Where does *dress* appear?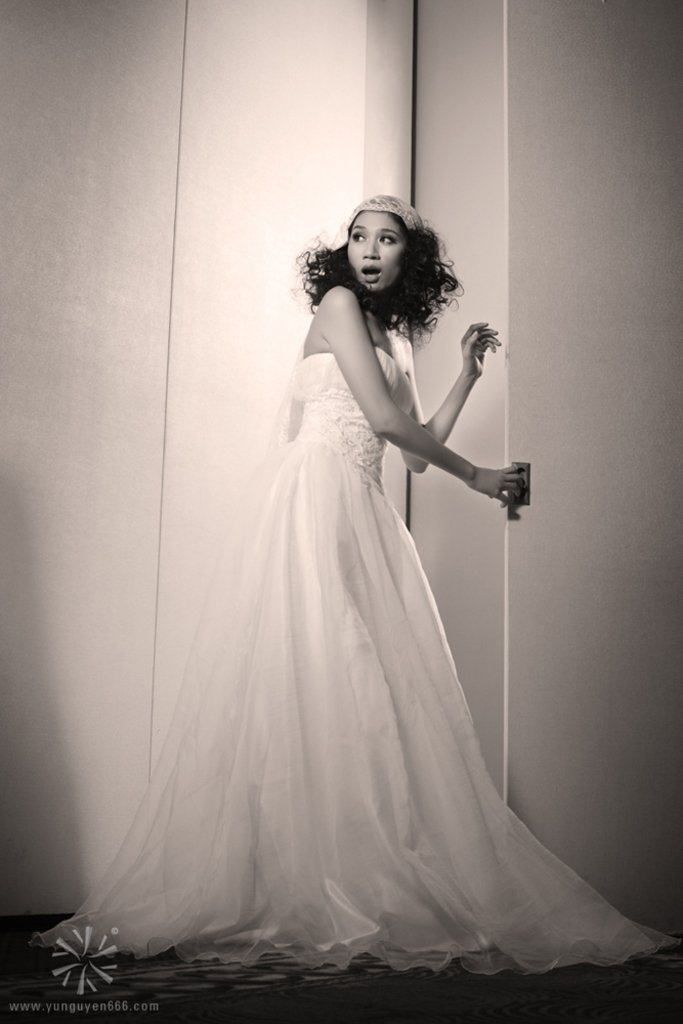
Appears at 28, 342, 679, 977.
